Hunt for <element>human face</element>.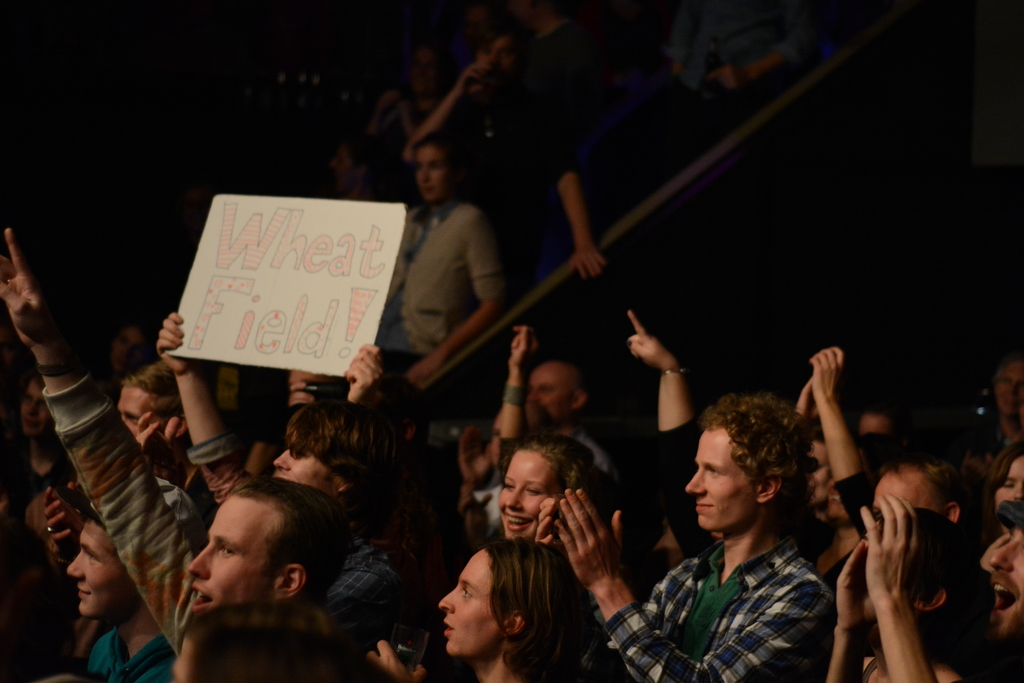
Hunted down at region(436, 551, 504, 656).
